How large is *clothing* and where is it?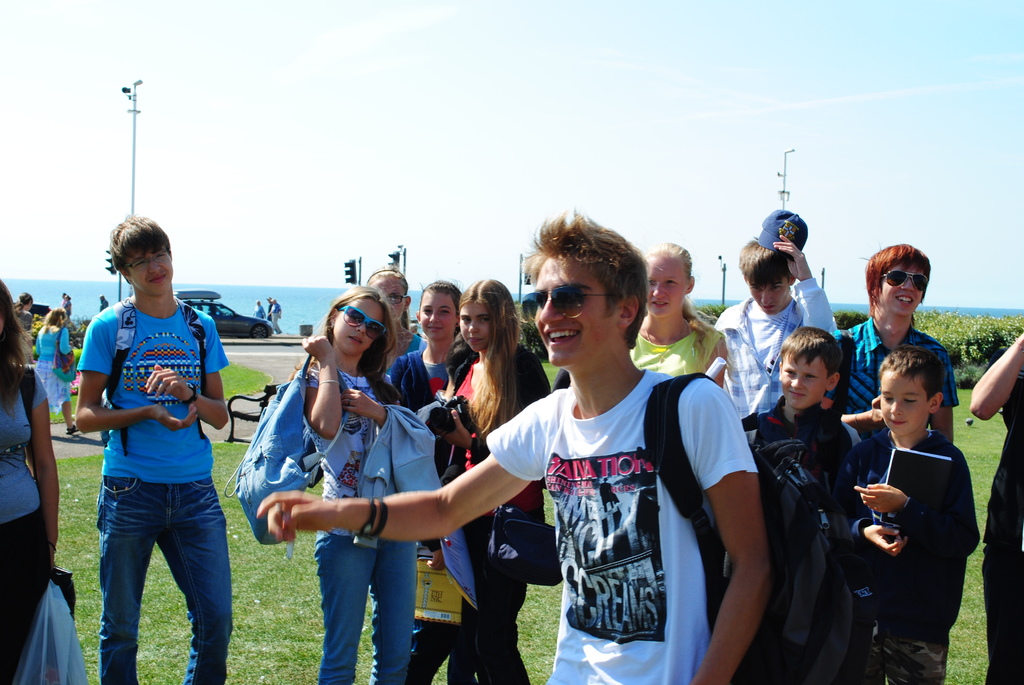
Bounding box: {"x1": 833, "y1": 324, "x2": 961, "y2": 436}.
